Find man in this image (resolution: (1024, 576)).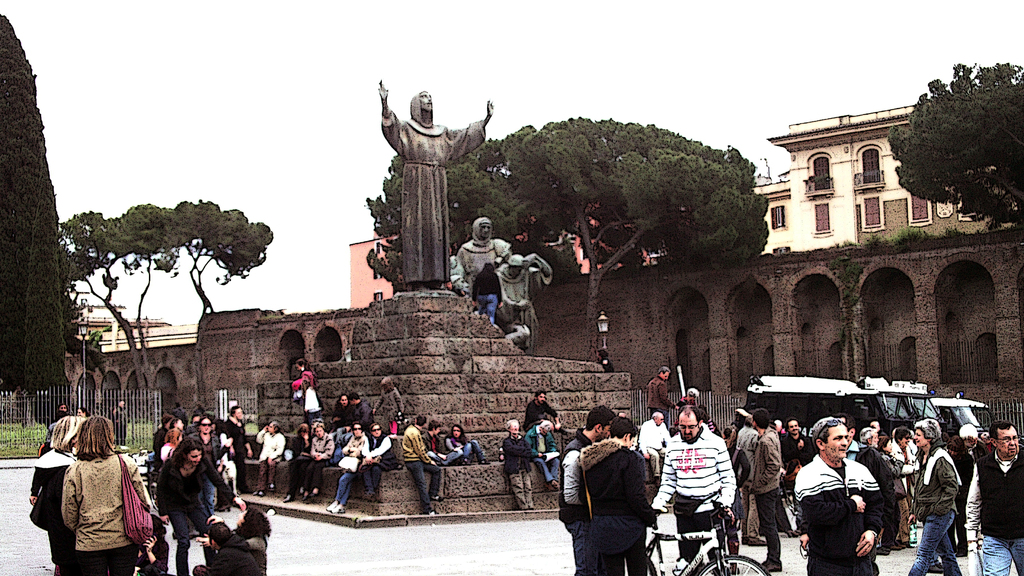
left=644, top=364, right=674, bottom=422.
